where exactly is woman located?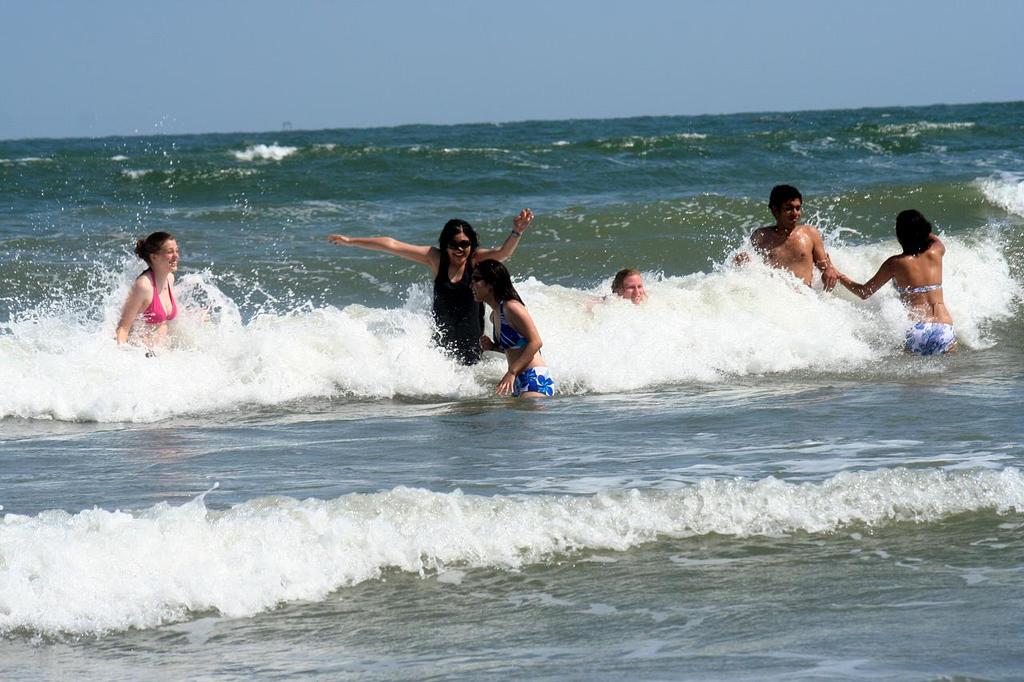
Its bounding box is <box>466,261,562,404</box>.
